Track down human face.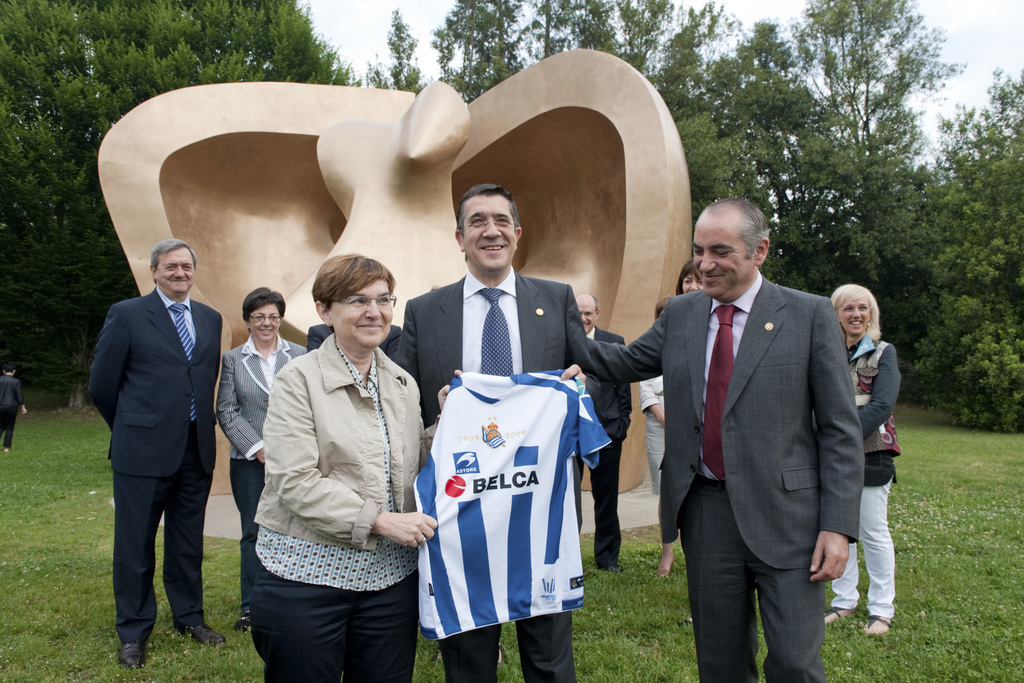
Tracked to box(466, 194, 516, 269).
